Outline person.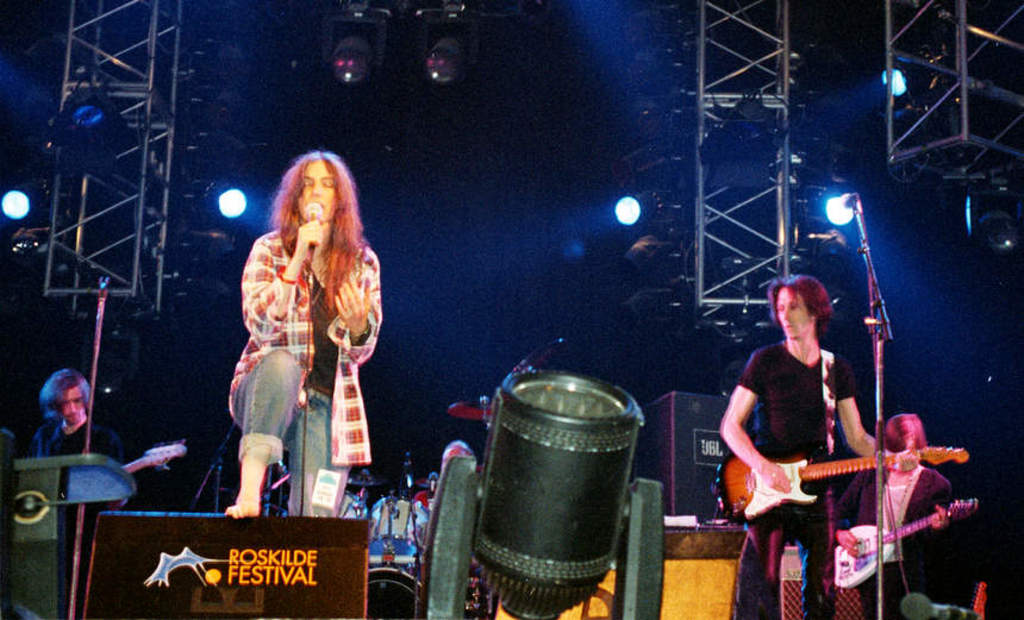
Outline: {"x1": 733, "y1": 263, "x2": 891, "y2": 619}.
